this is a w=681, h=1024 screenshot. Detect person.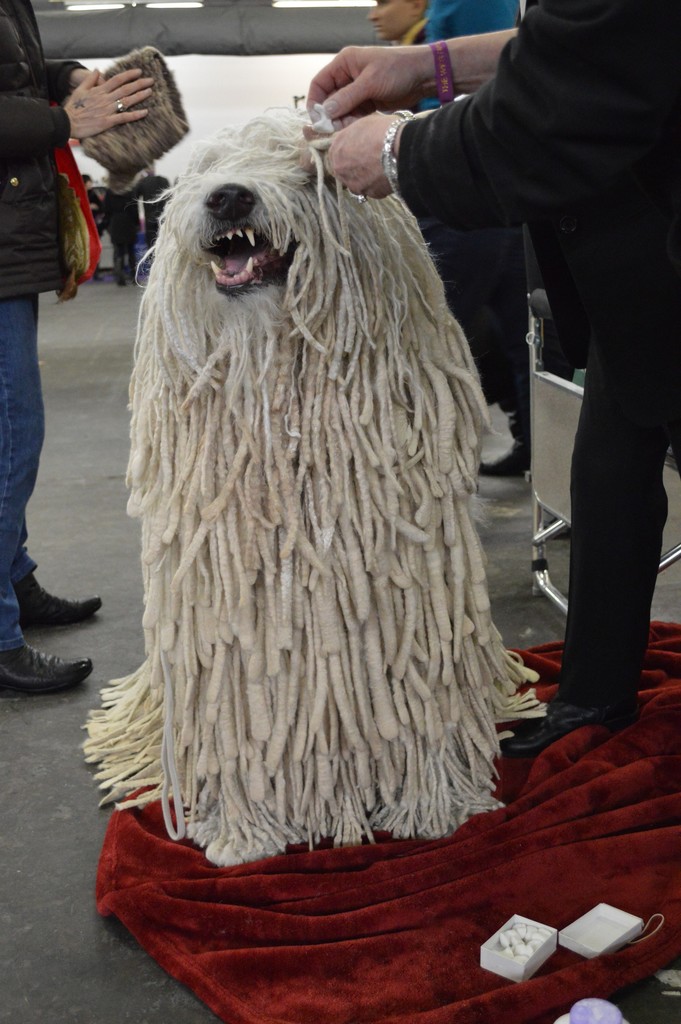
l=0, t=4, r=112, b=691.
